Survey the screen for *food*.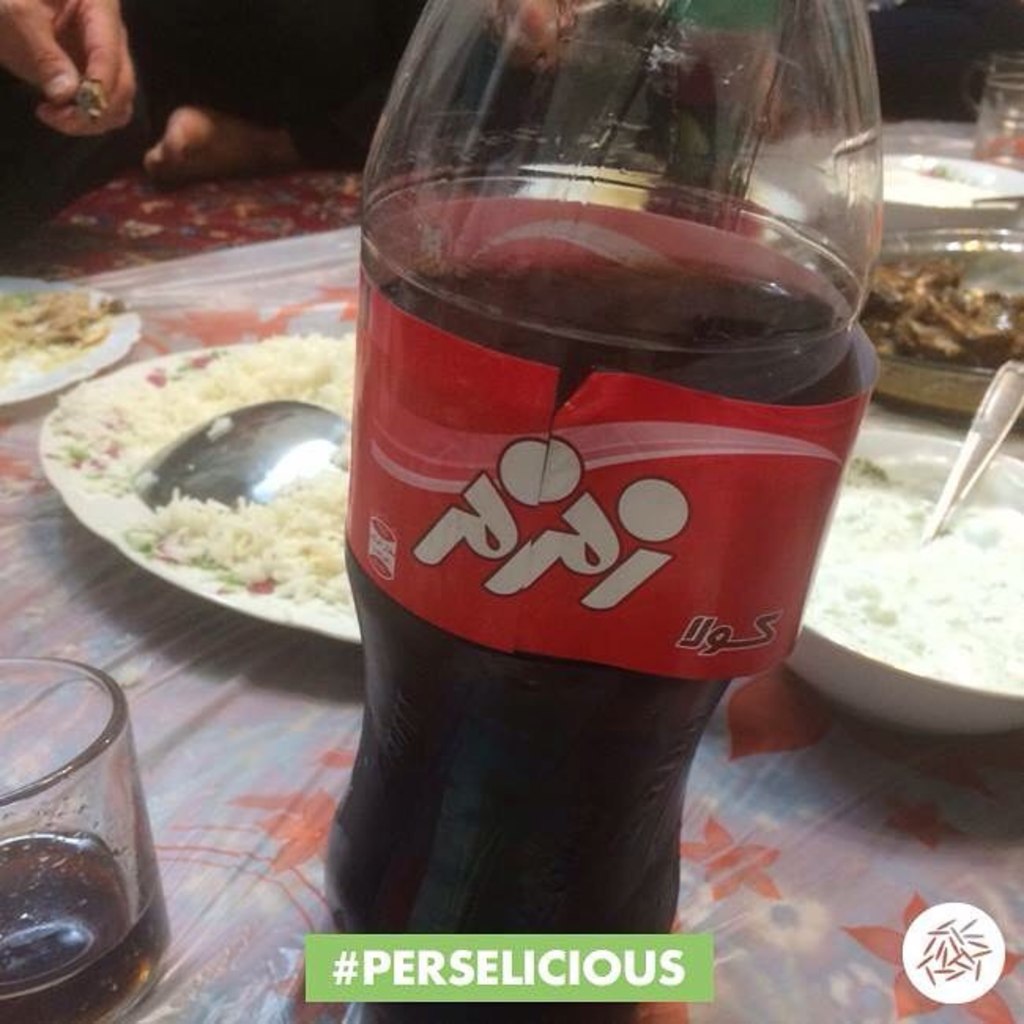
Survey found: box=[0, 285, 126, 388].
